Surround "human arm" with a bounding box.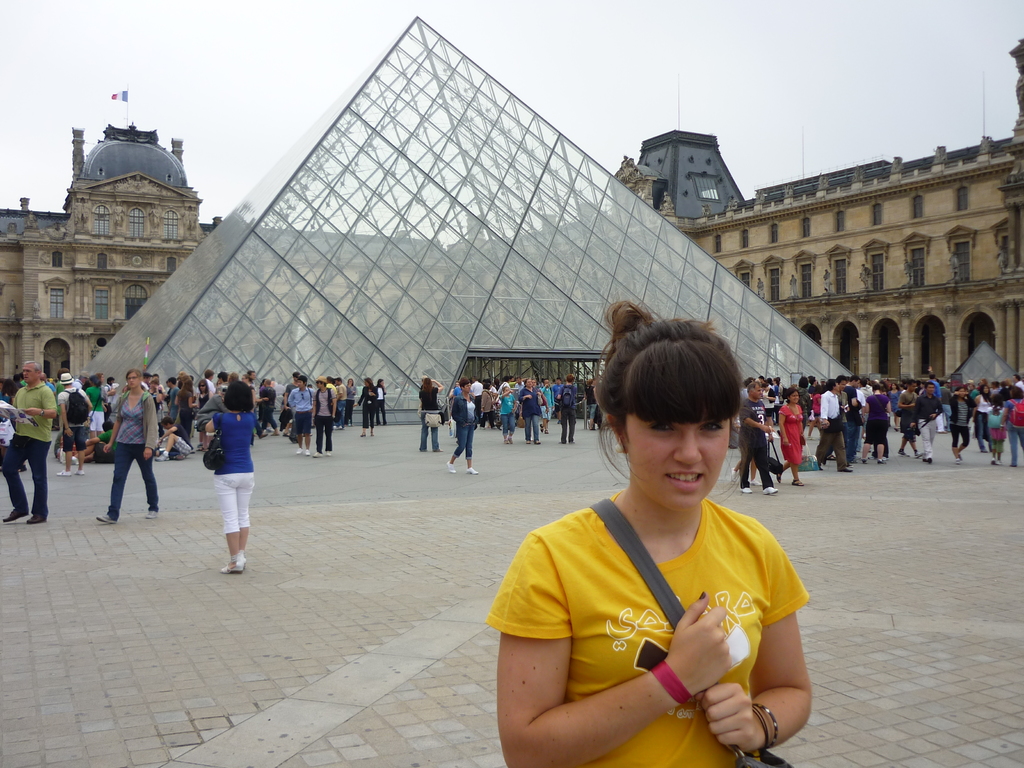
(79, 387, 93, 425).
